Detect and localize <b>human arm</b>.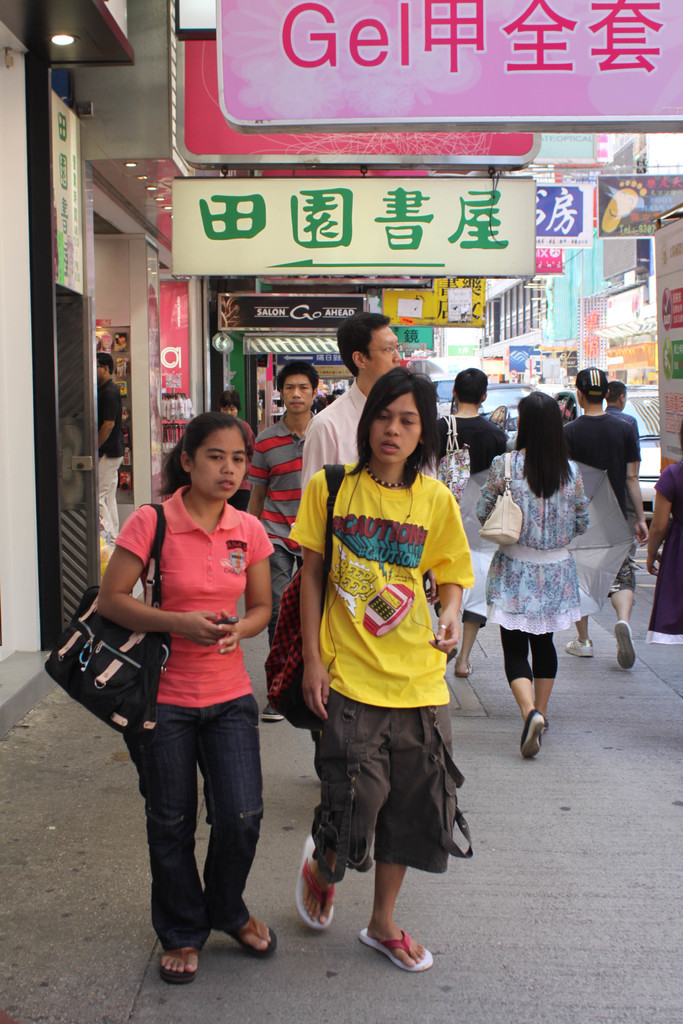
Localized at rect(301, 413, 336, 487).
